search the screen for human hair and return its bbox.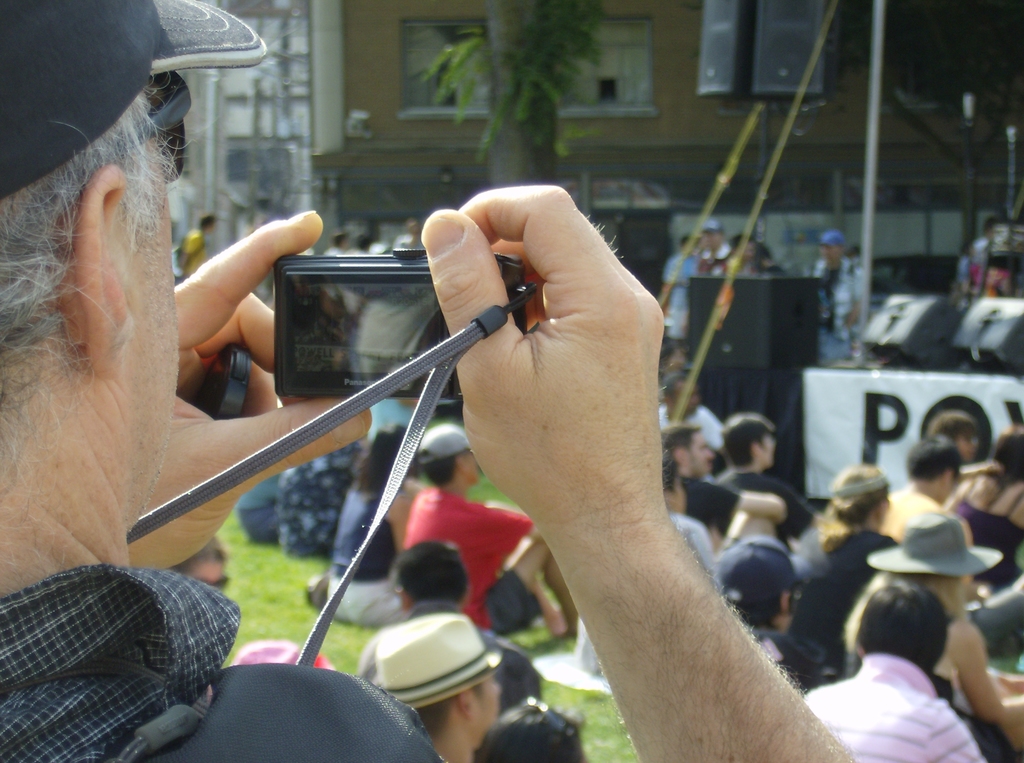
Found: x1=820 y1=467 x2=895 y2=551.
